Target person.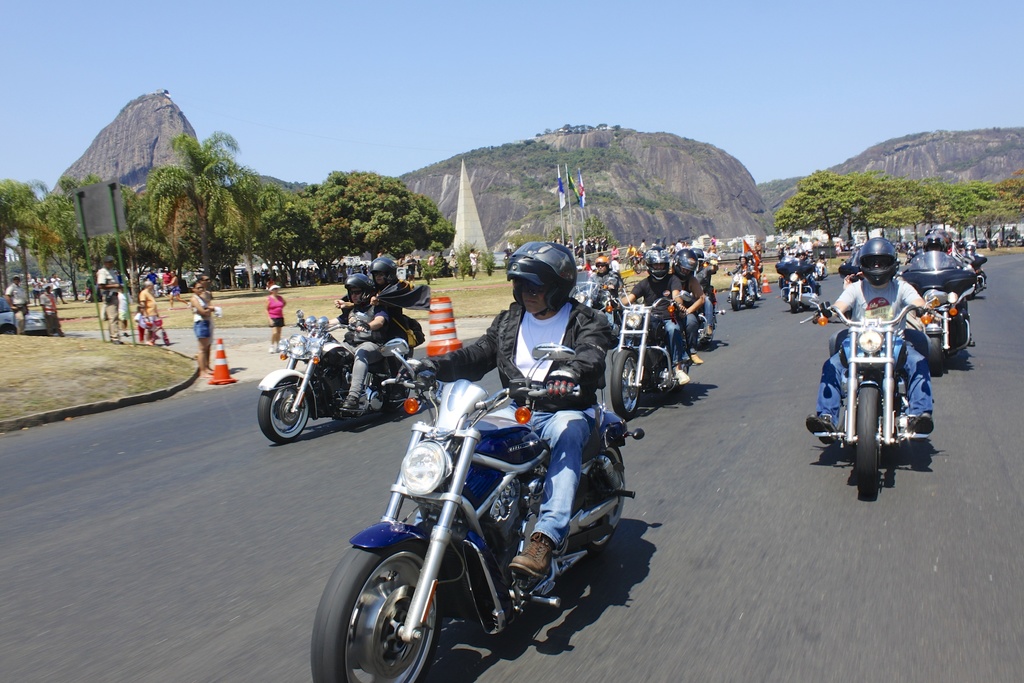
Target region: (3,270,28,334).
